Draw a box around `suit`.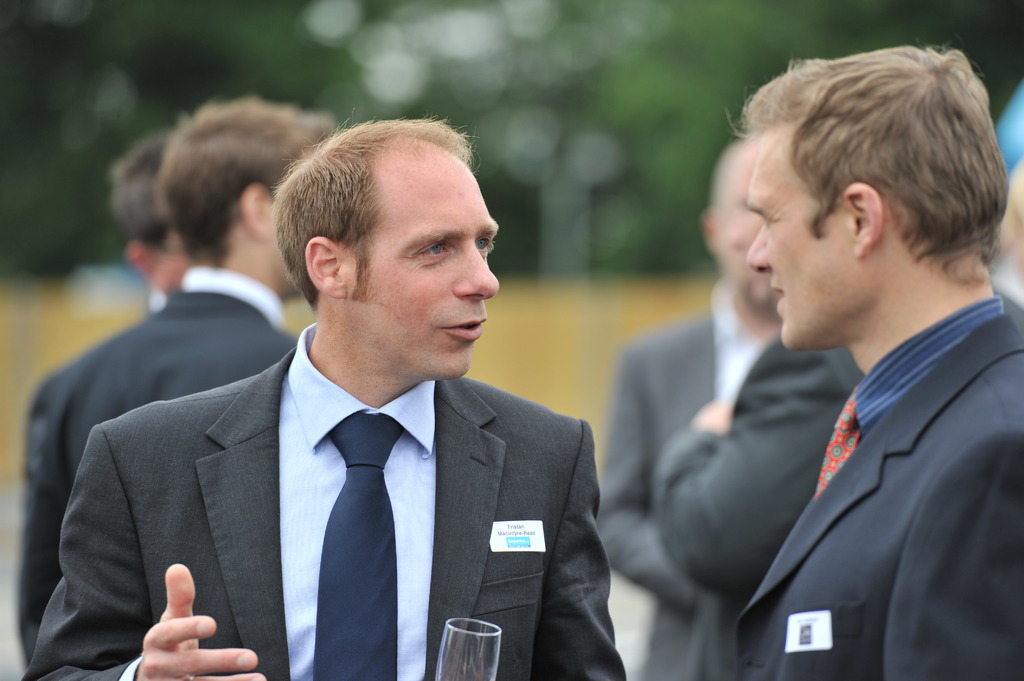
x1=649 y1=308 x2=1023 y2=680.
